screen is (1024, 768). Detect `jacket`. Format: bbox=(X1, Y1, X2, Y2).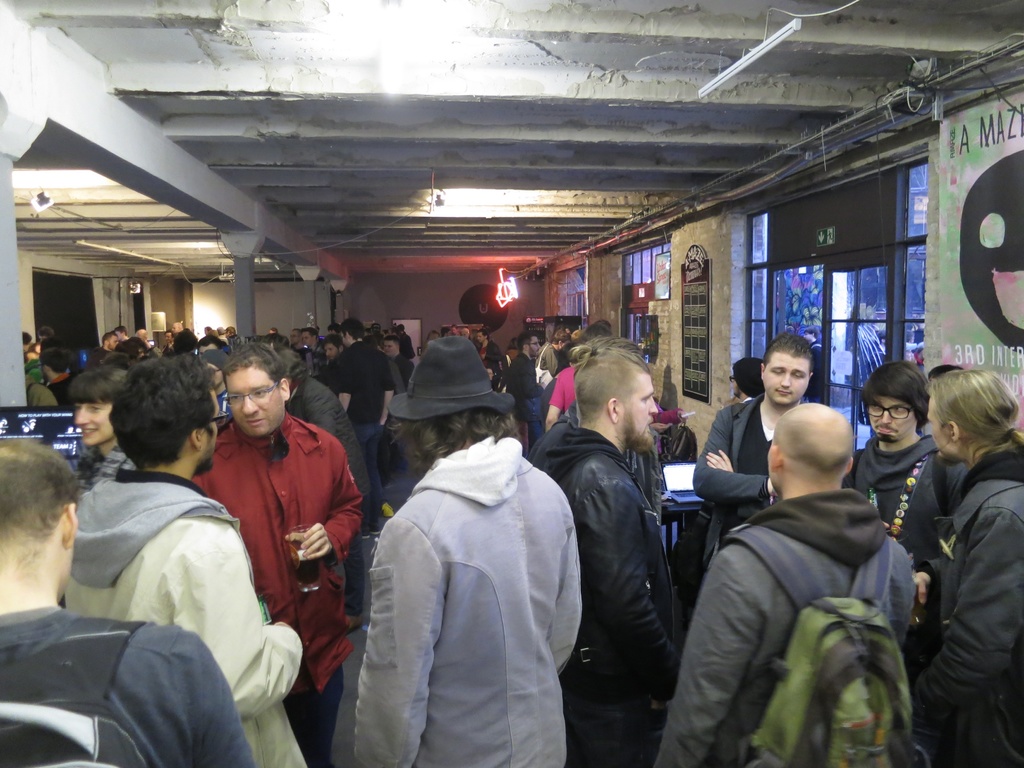
bbox=(62, 481, 308, 765).
